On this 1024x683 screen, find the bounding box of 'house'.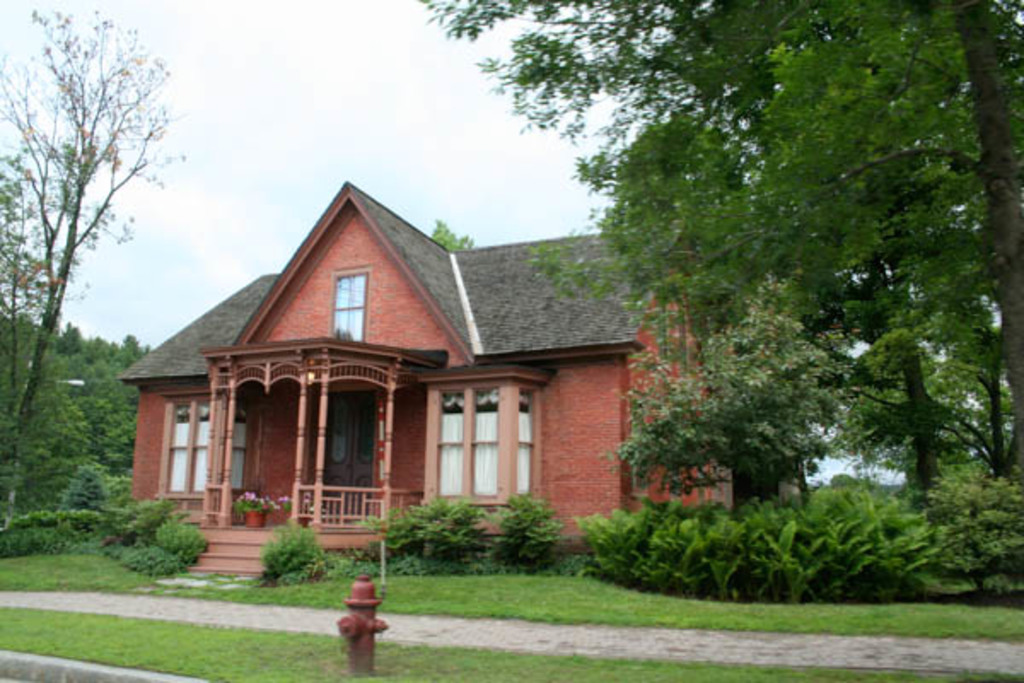
Bounding box: <bbox>145, 121, 811, 591</bbox>.
